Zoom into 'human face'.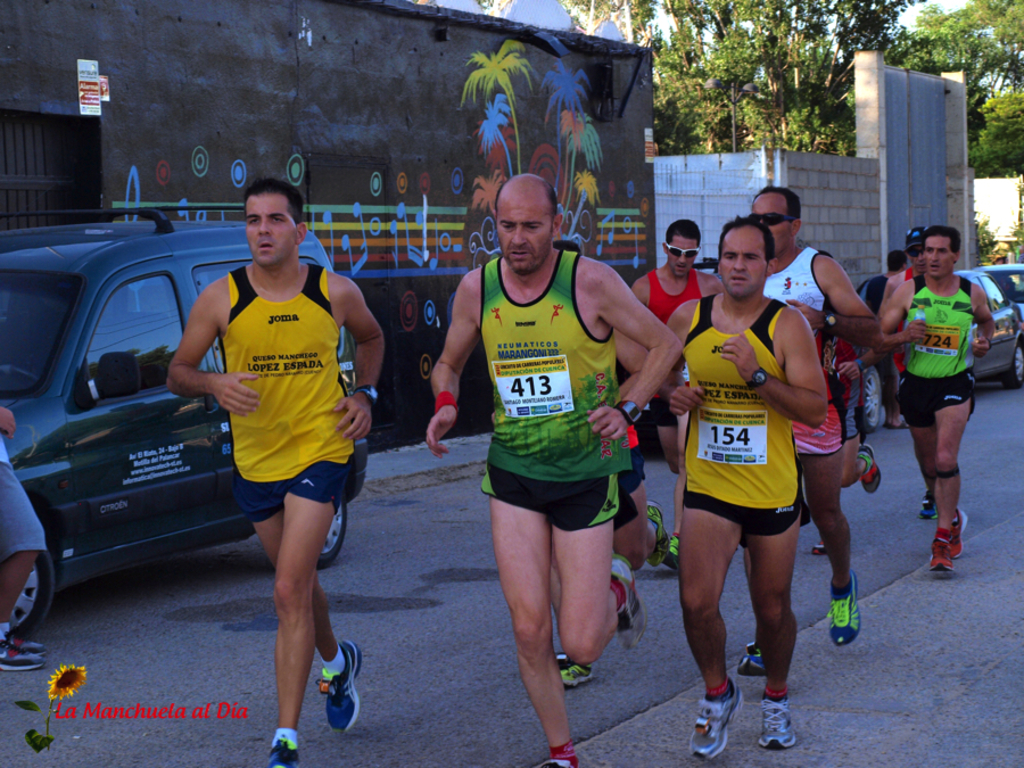
Zoom target: bbox=(746, 188, 791, 251).
